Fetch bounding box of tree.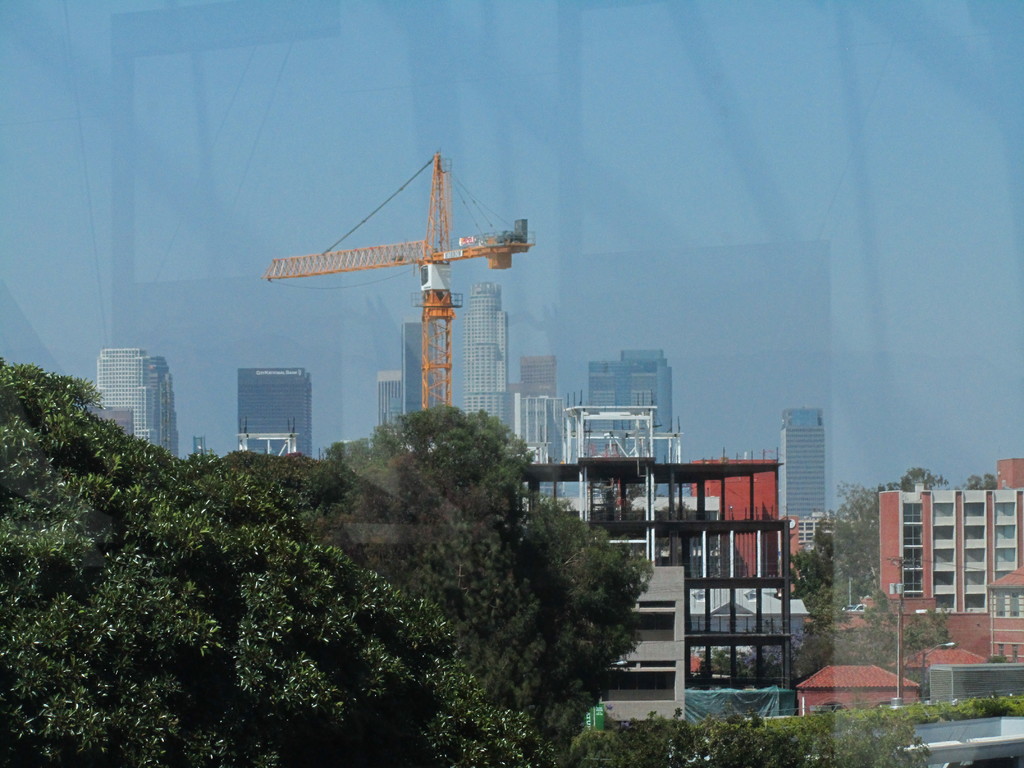
Bbox: (x1=963, y1=470, x2=1000, y2=497).
